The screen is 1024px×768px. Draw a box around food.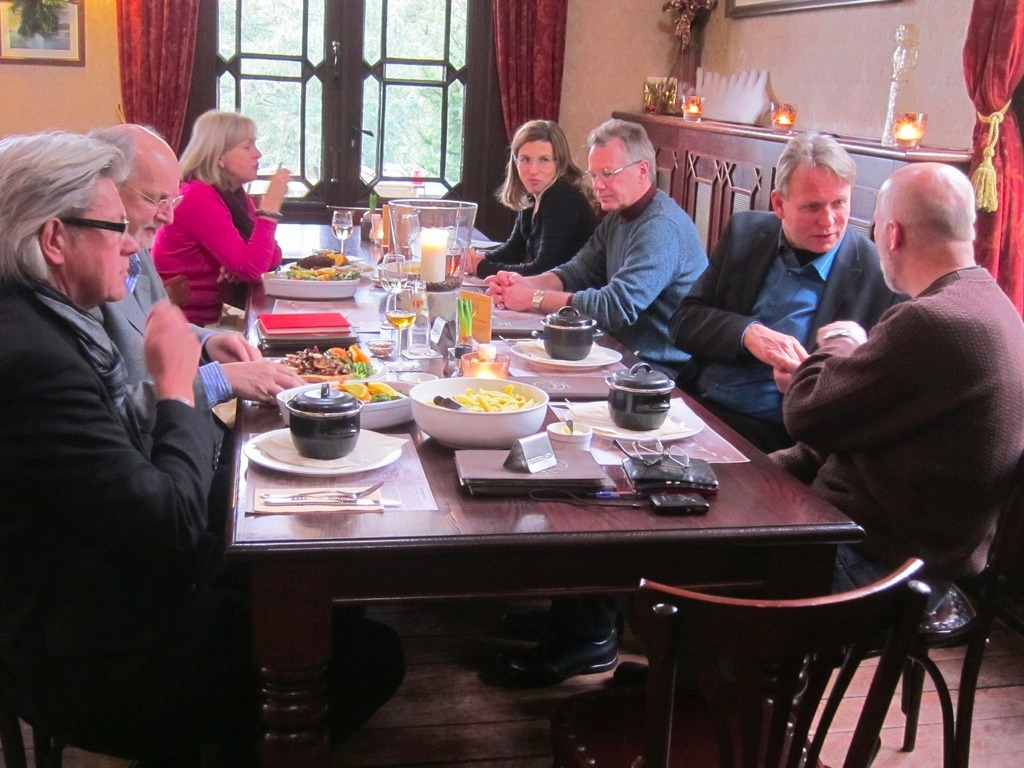
338, 381, 404, 405.
